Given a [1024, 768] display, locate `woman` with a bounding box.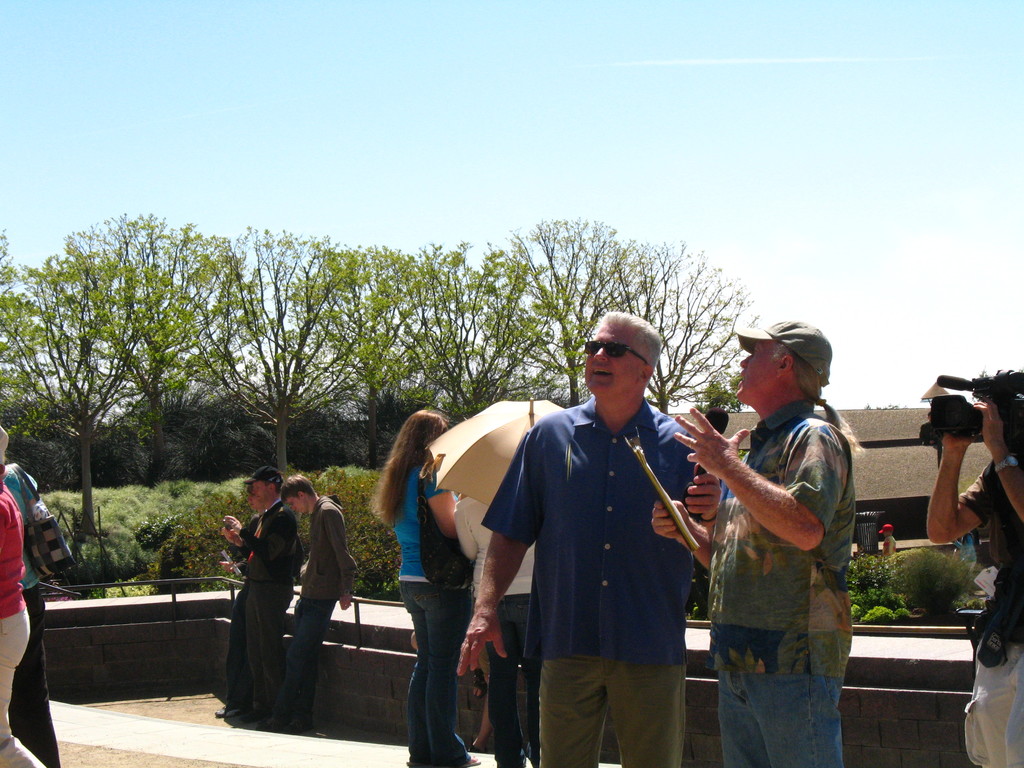
Located: box(0, 426, 68, 767).
